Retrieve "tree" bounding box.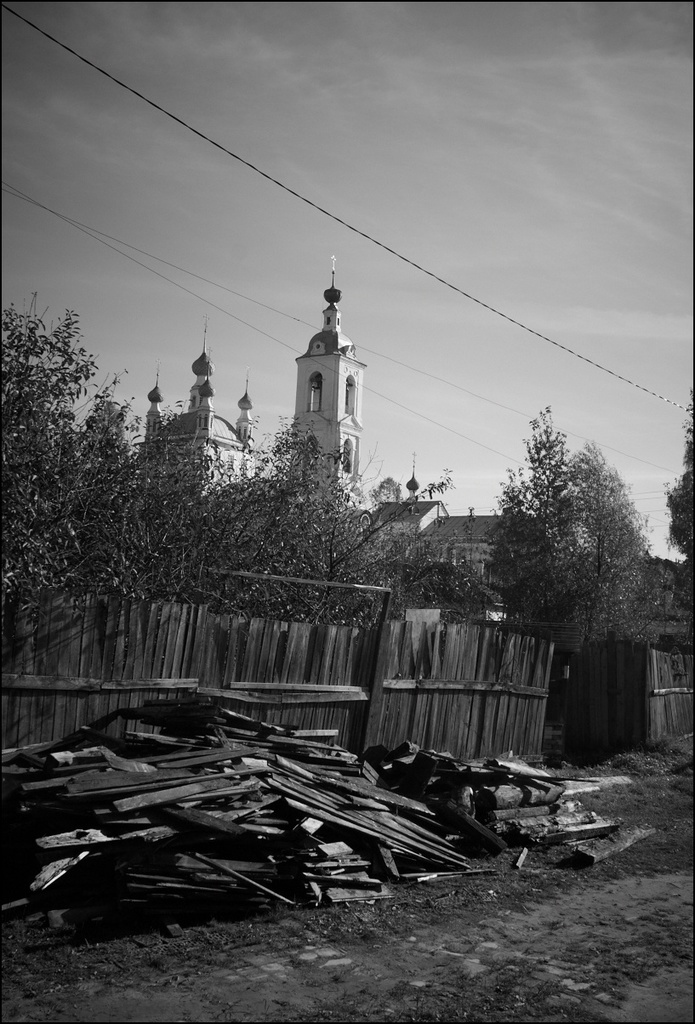
Bounding box: crop(0, 286, 470, 652).
